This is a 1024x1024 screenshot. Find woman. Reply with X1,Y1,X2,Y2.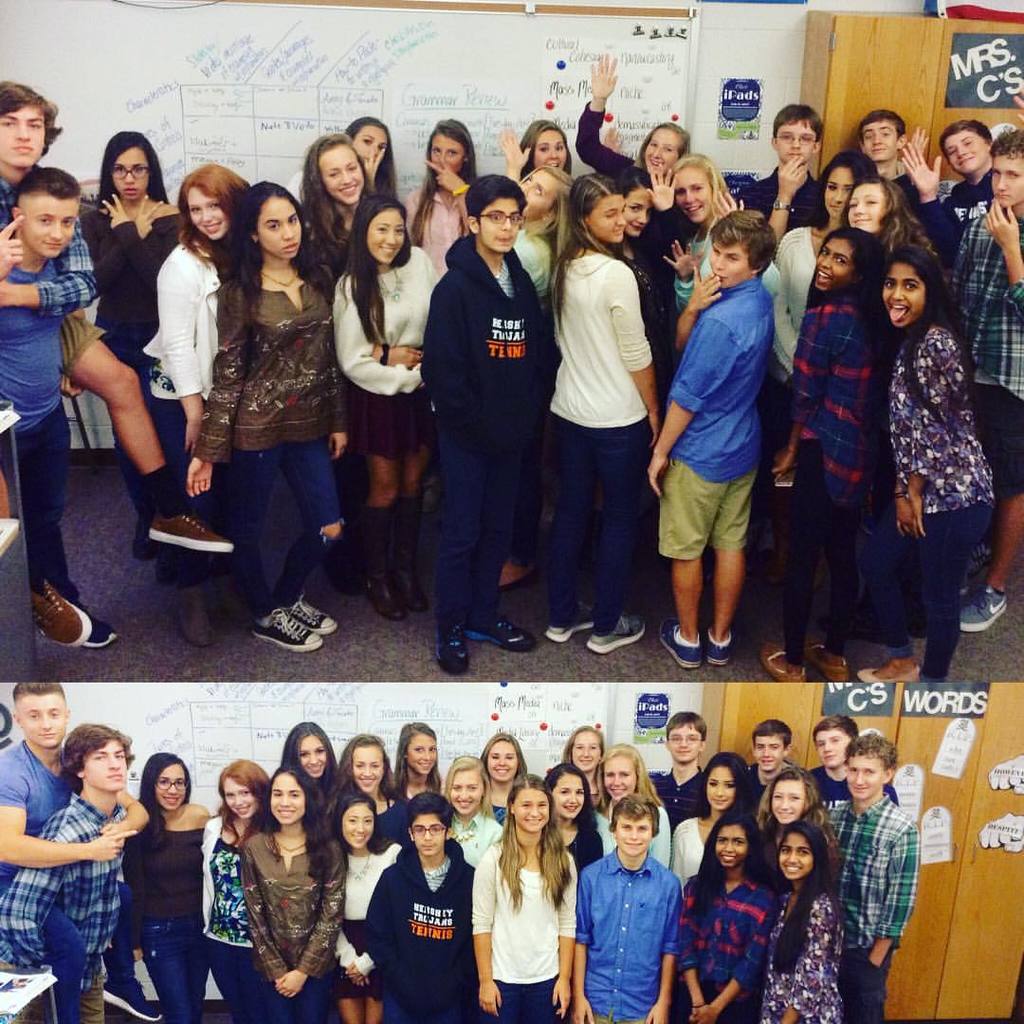
672,755,764,881.
